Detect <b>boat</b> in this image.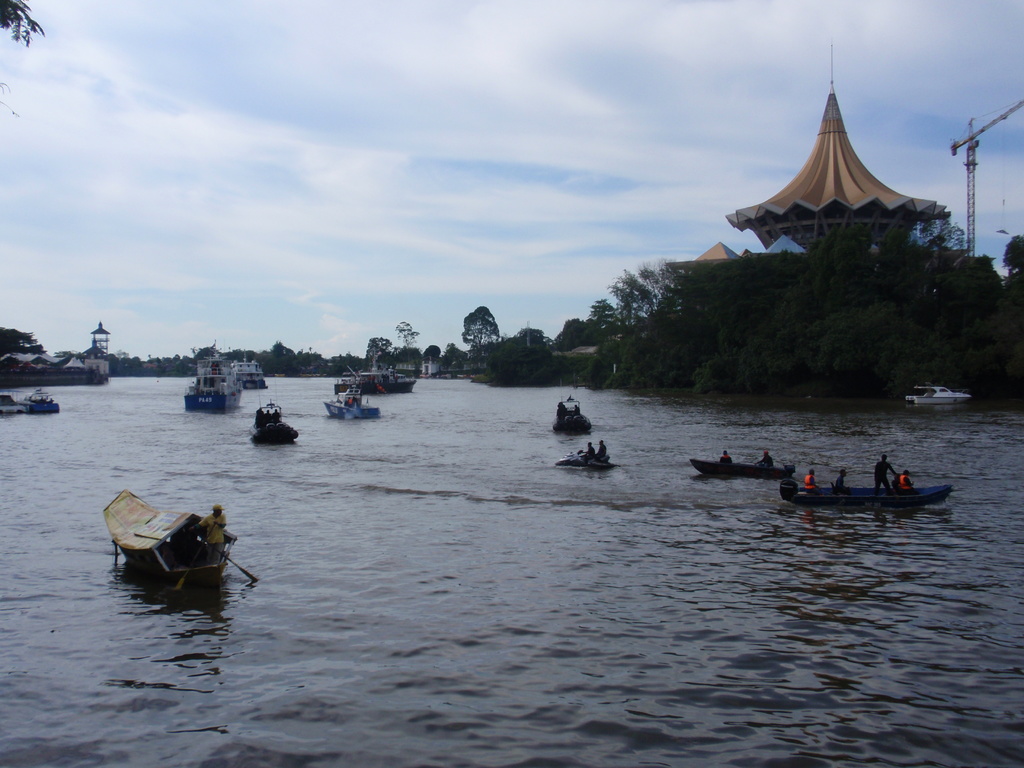
Detection: (553, 396, 595, 438).
